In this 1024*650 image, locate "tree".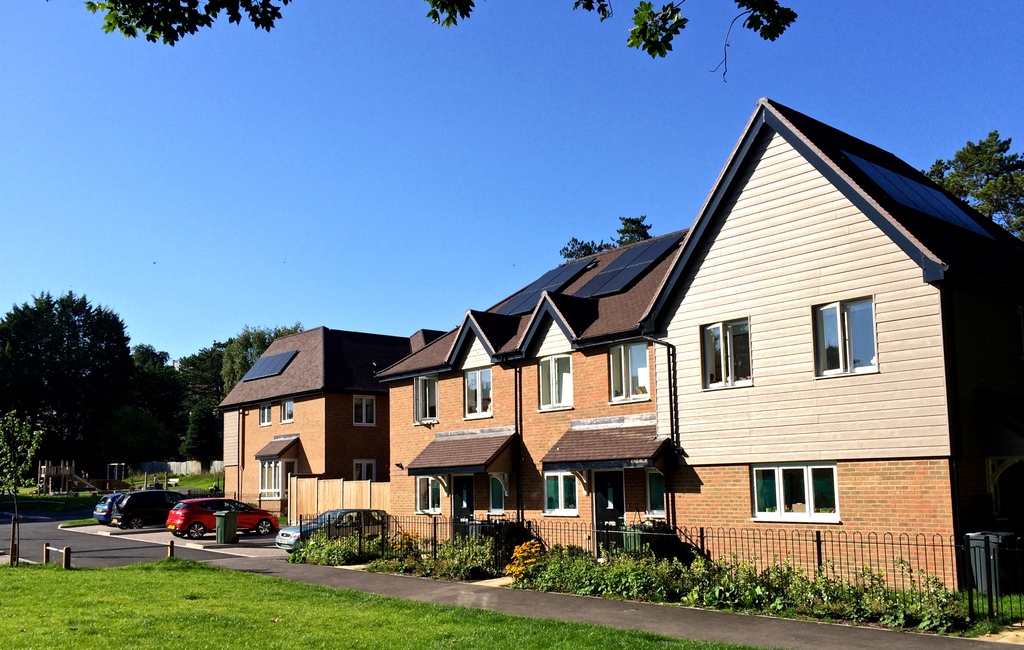
Bounding box: [556, 209, 656, 269].
